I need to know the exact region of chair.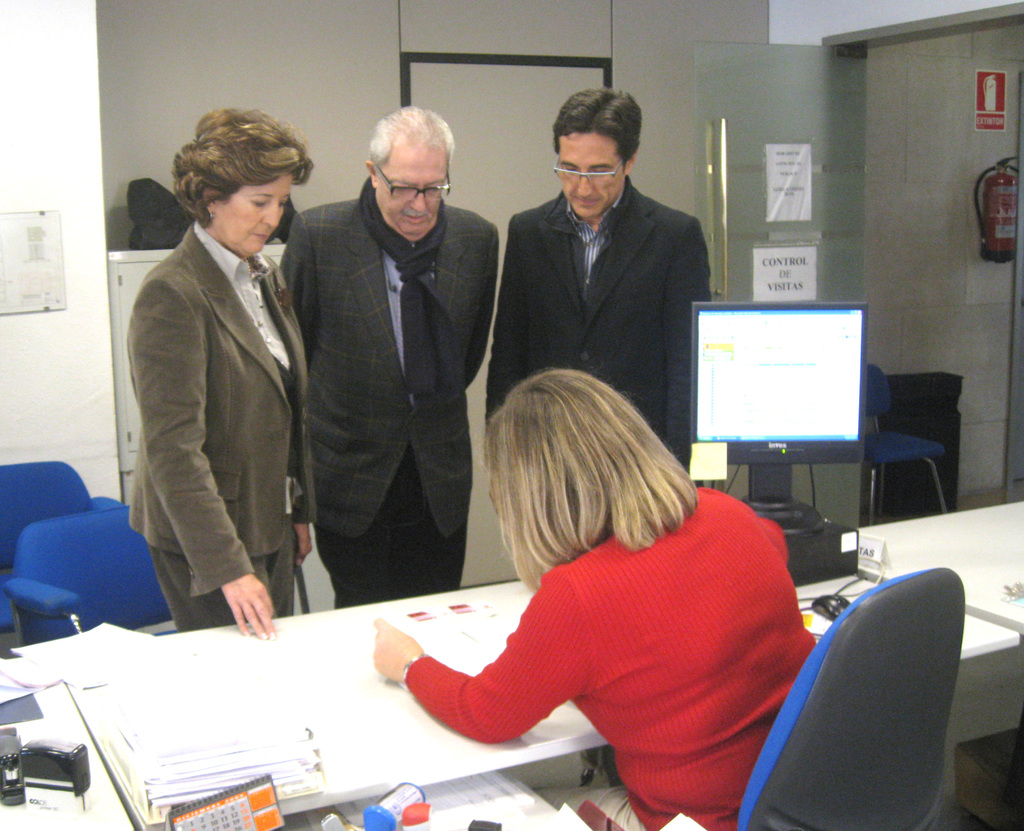
Region: bbox(3, 501, 175, 653).
